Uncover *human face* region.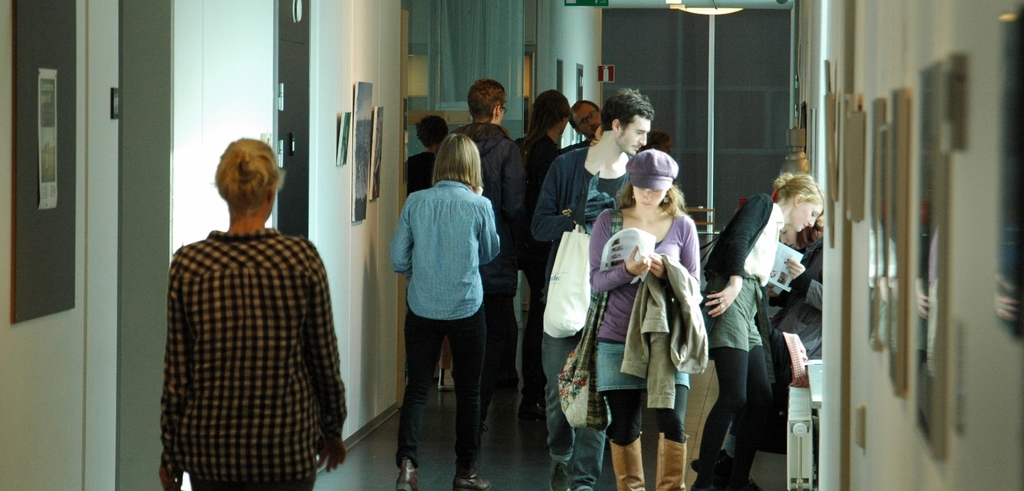
Uncovered: (left=778, top=222, right=809, bottom=251).
